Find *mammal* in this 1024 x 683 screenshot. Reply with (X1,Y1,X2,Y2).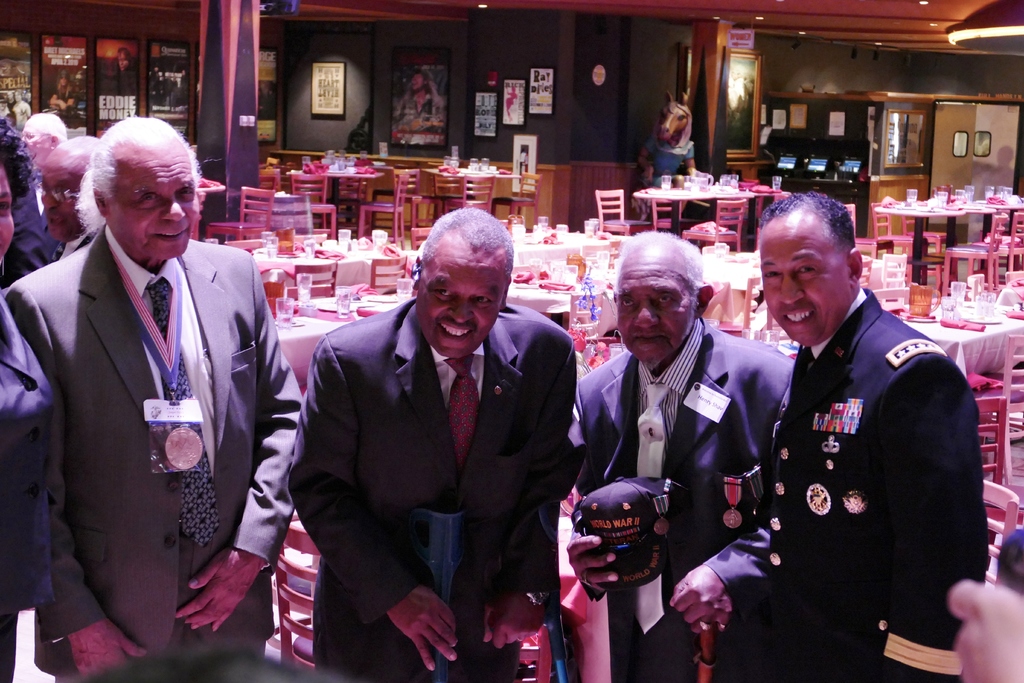
(20,108,72,264).
